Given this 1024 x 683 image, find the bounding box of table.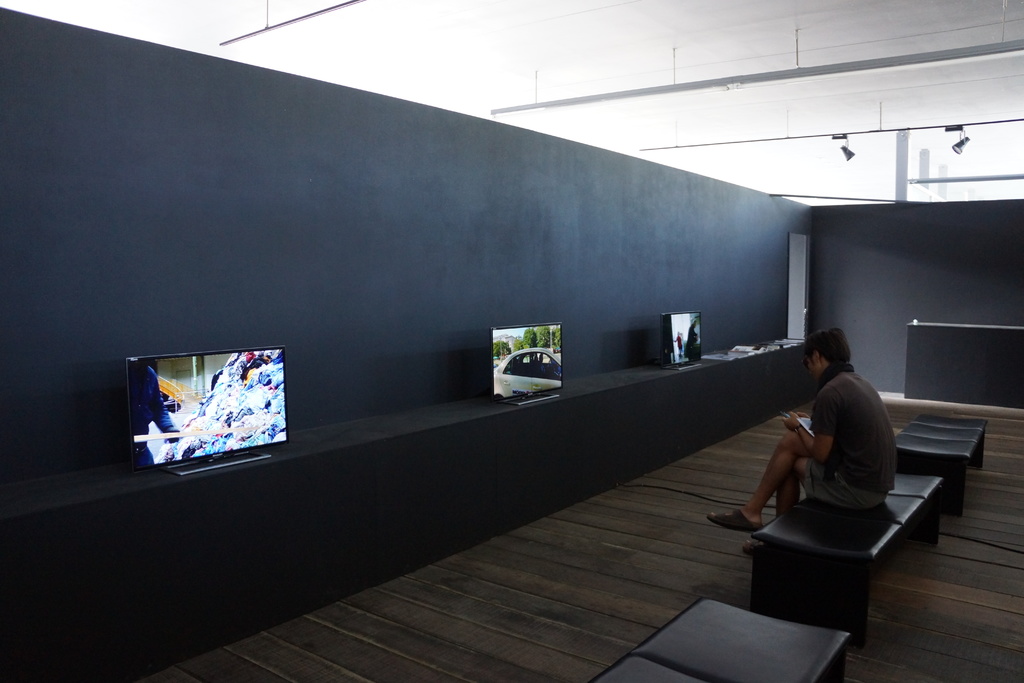
742, 468, 931, 659.
